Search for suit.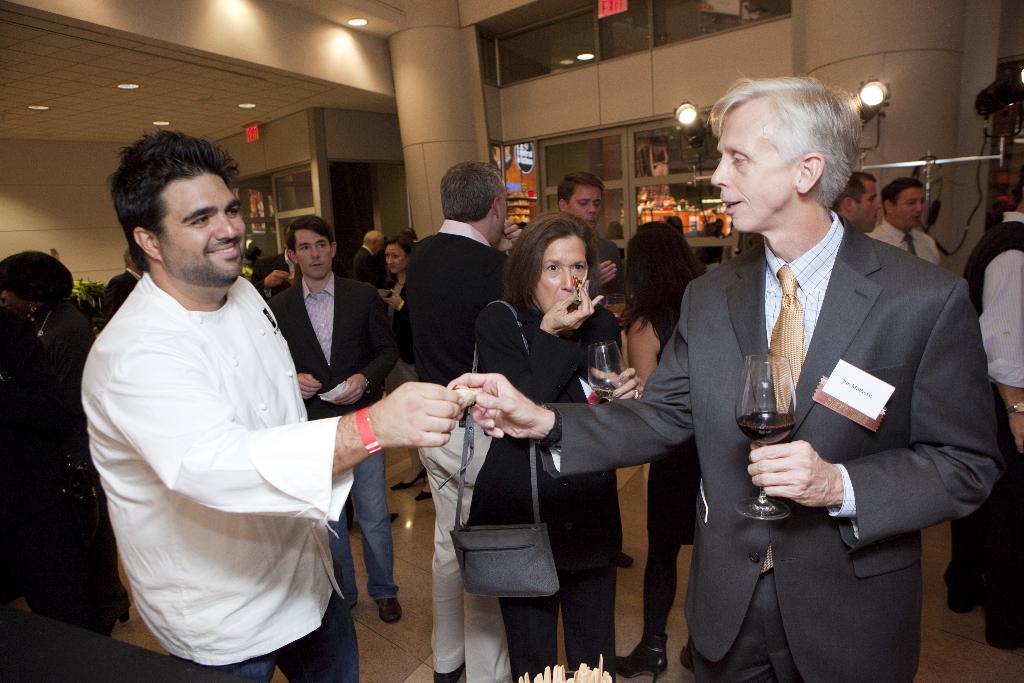
Found at BBox(596, 235, 631, 552).
